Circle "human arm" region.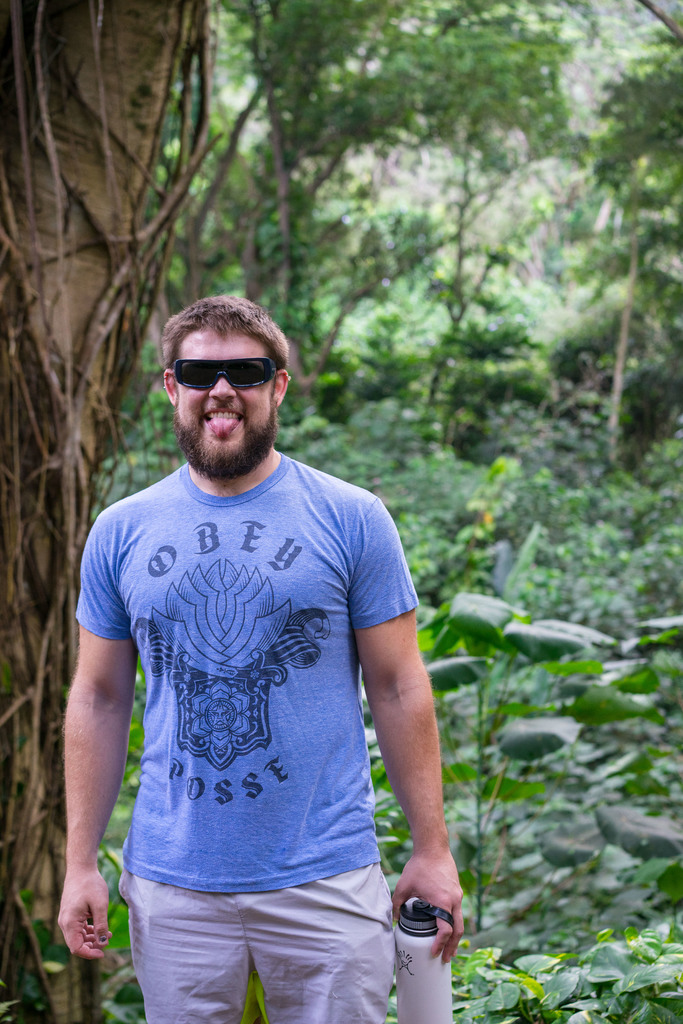
Region: 58, 484, 157, 967.
